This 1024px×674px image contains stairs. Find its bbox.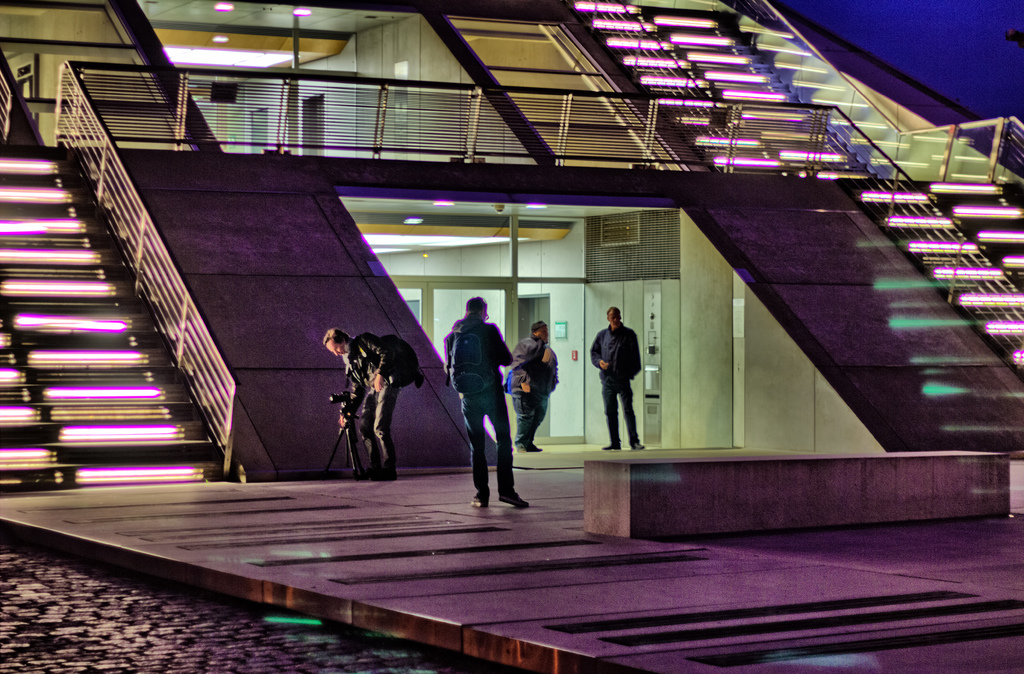
(0,141,243,483).
